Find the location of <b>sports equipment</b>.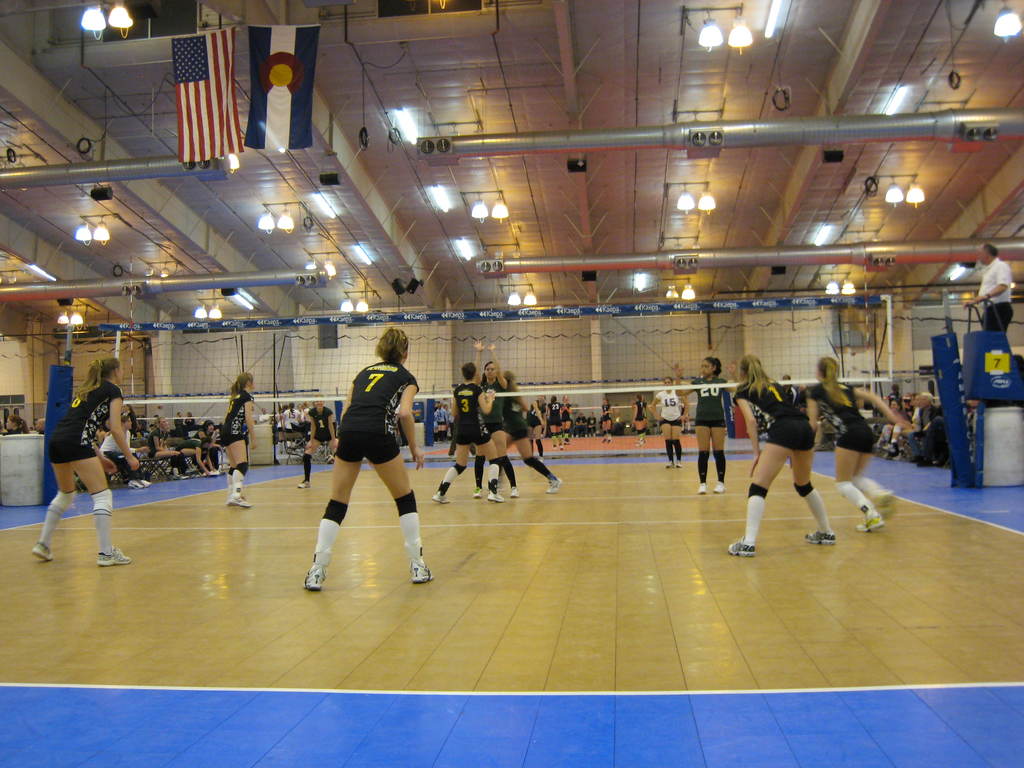
Location: 96 547 132 564.
